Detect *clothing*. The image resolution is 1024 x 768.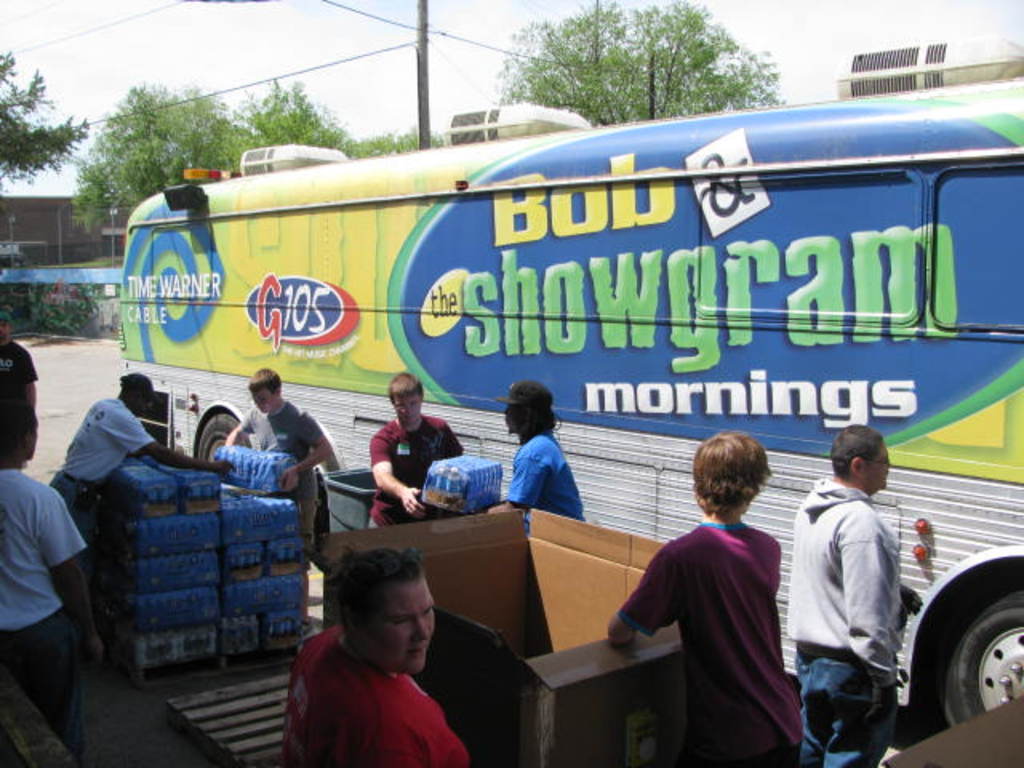
(left=502, top=424, right=587, bottom=520).
